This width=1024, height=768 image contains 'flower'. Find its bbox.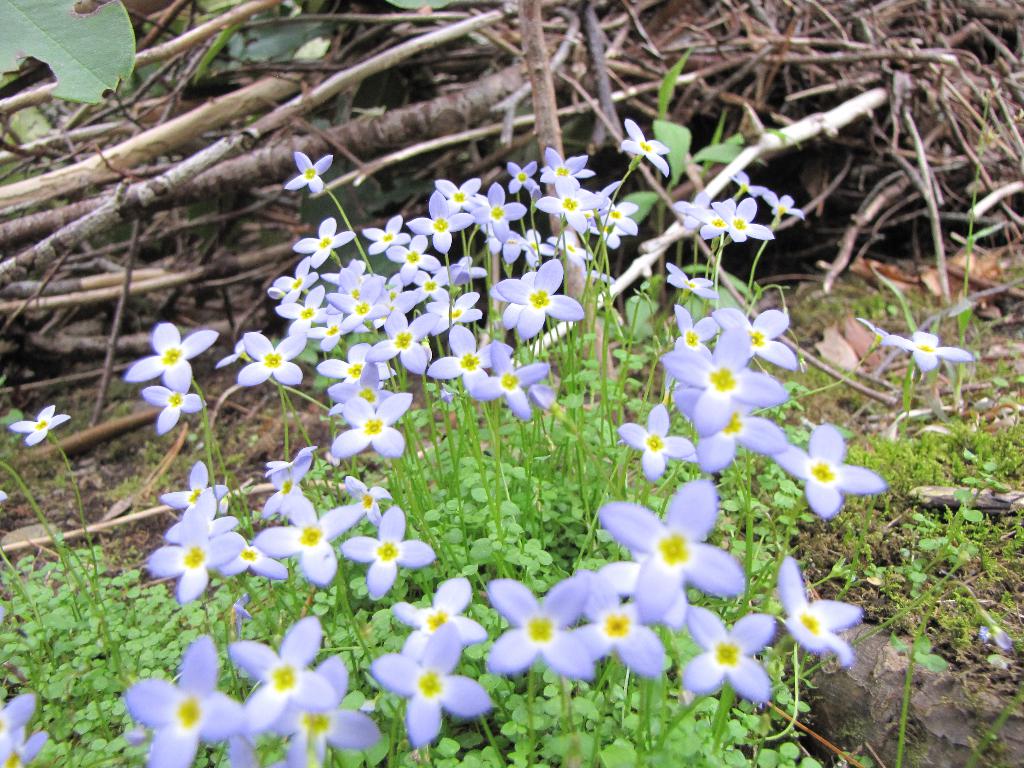
(left=286, top=148, right=335, bottom=192).
